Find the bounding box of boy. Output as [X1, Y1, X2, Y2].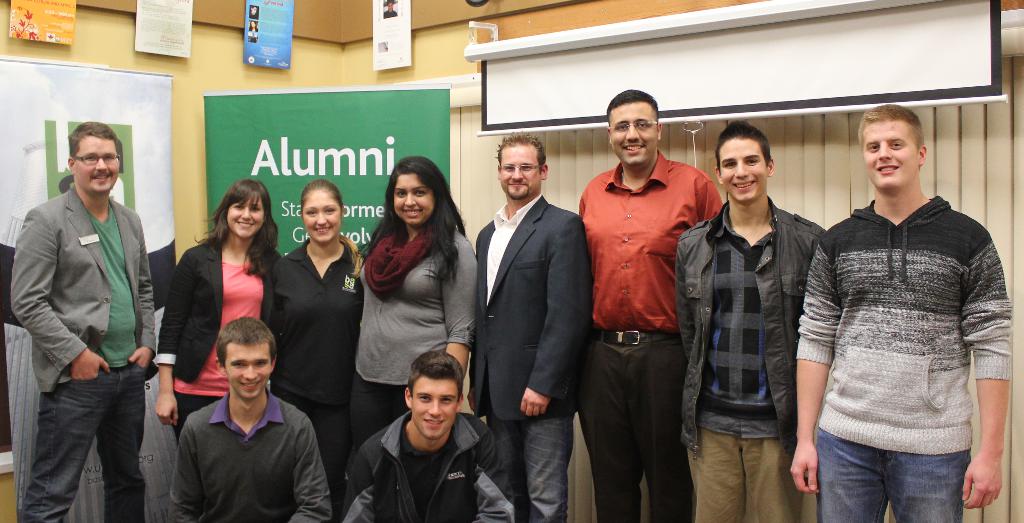
[680, 119, 829, 522].
